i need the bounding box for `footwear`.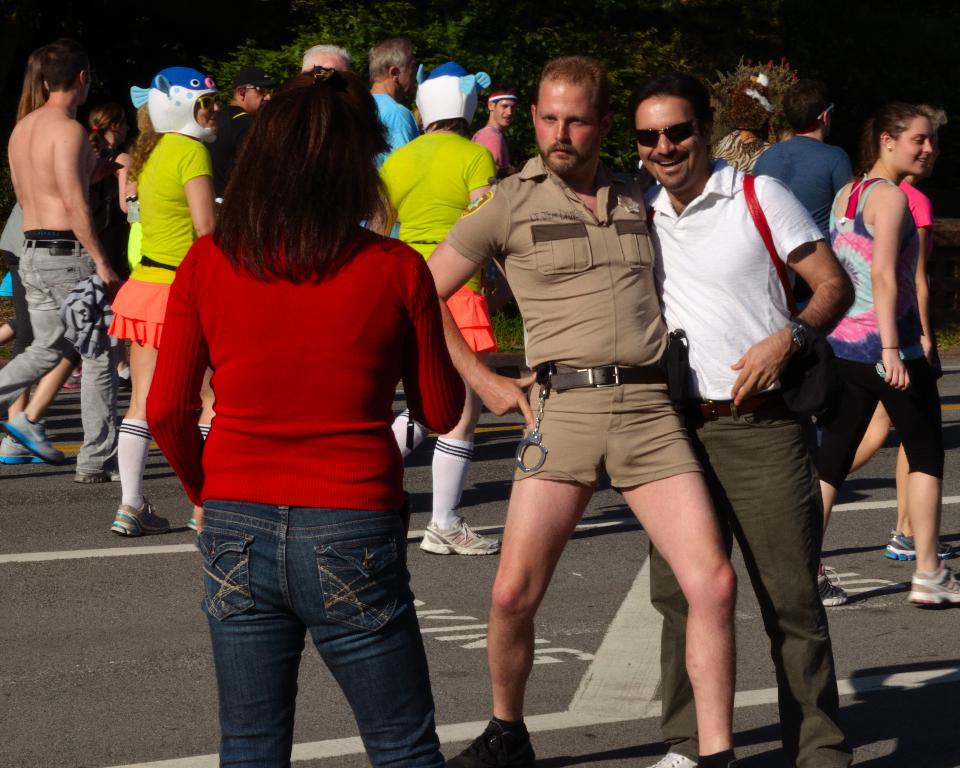
Here it is: 90, 472, 105, 488.
